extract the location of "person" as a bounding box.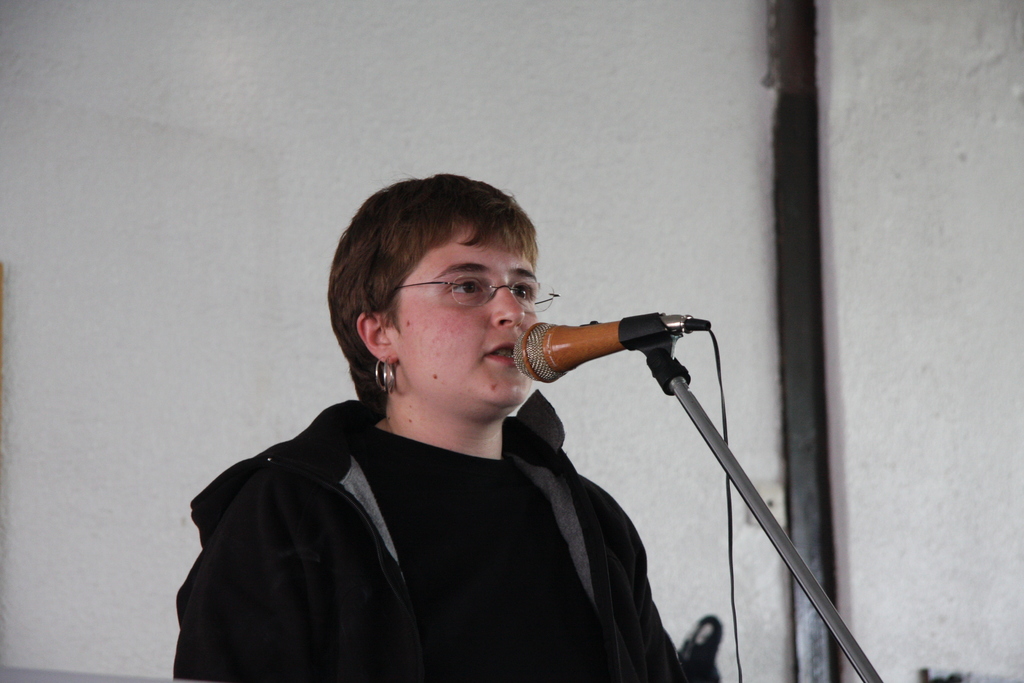
(left=168, top=171, right=690, bottom=682).
